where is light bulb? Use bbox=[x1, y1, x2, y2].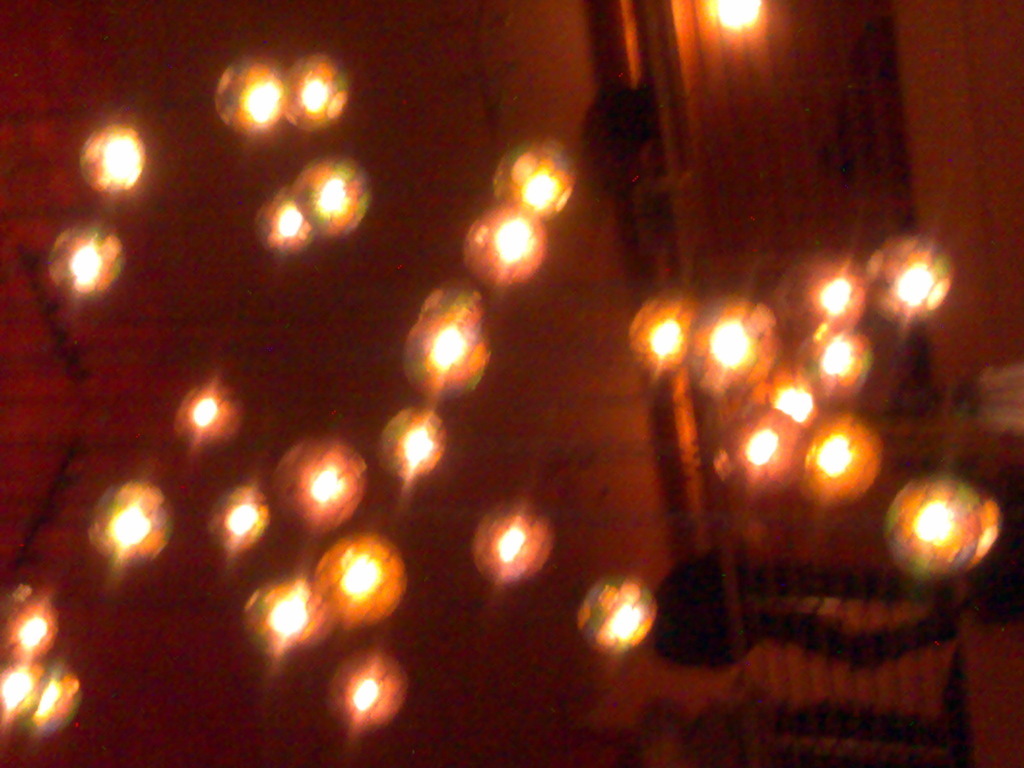
bbox=[492, 213, 536, 262].
